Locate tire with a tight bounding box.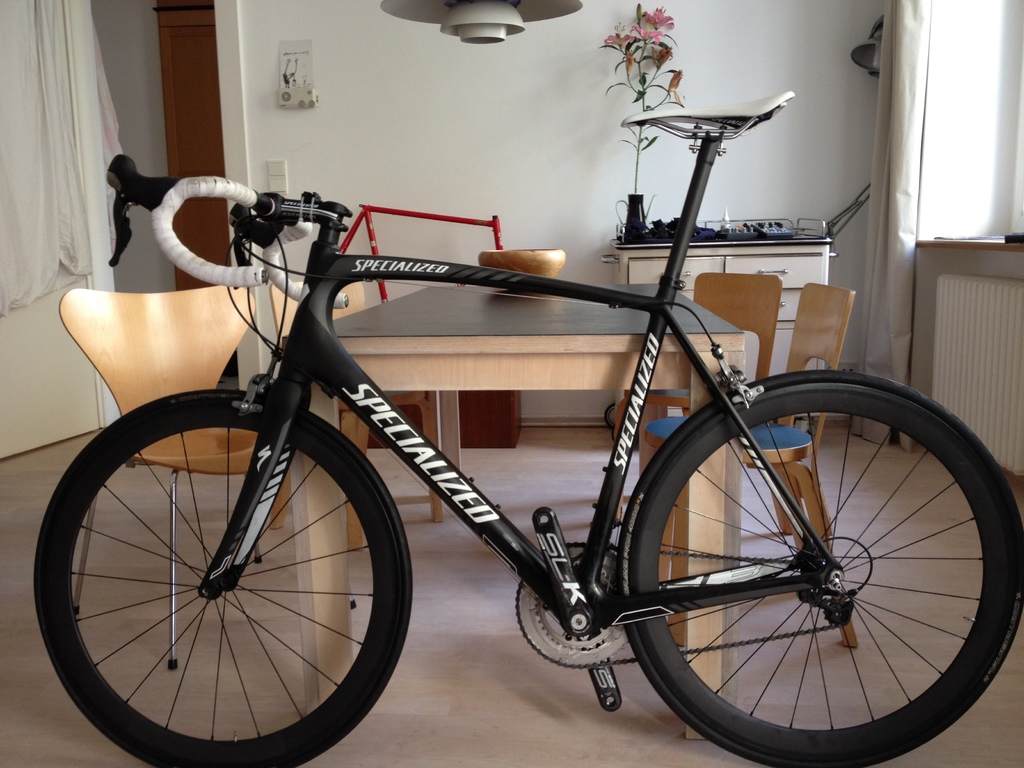
[625, 374, 1005, 765].
